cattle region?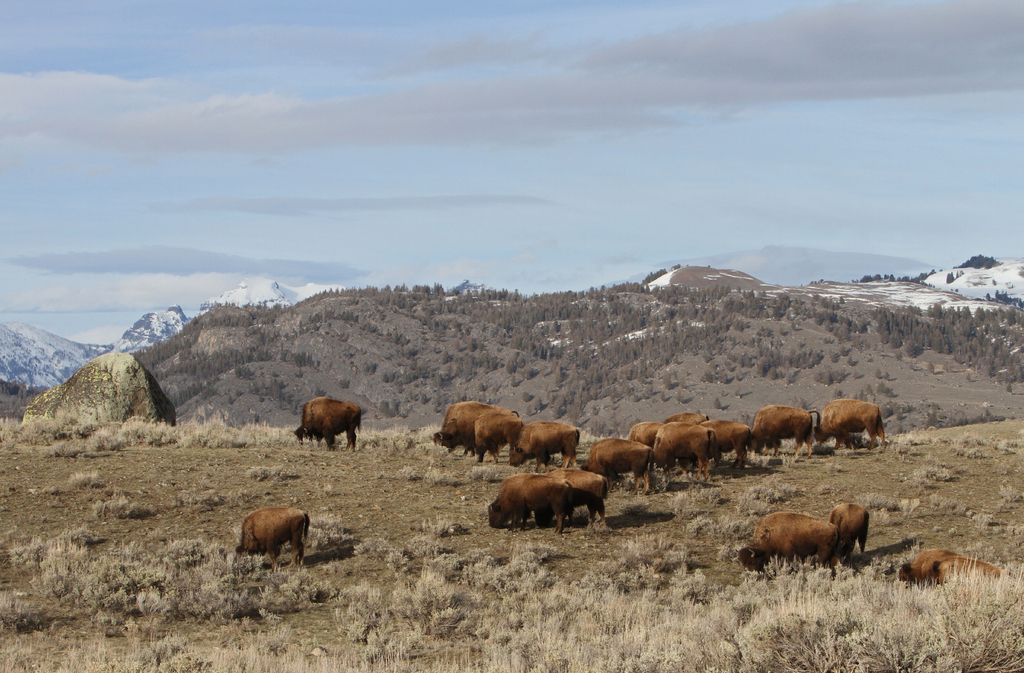
[x1=535, y1=466, x2=612, y2=528]
